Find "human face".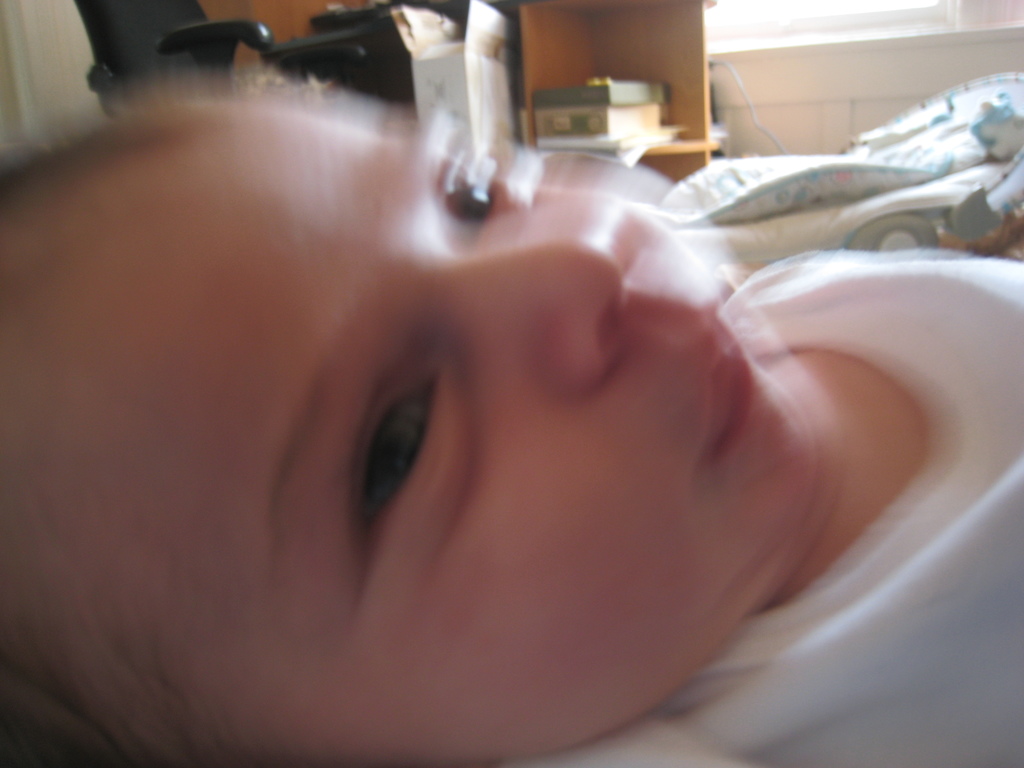
Rect(2, 88, 820, 767).
